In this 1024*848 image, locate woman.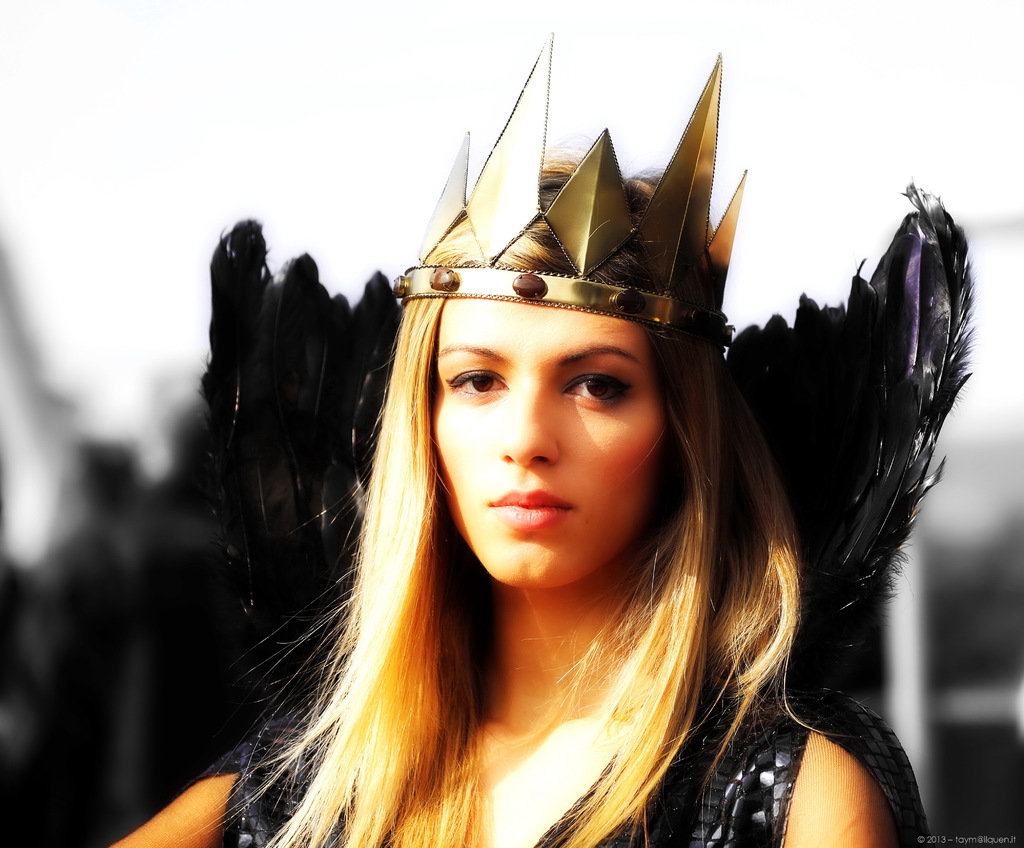
Bounding box: <region>111, 24, 934, 847</region>.
